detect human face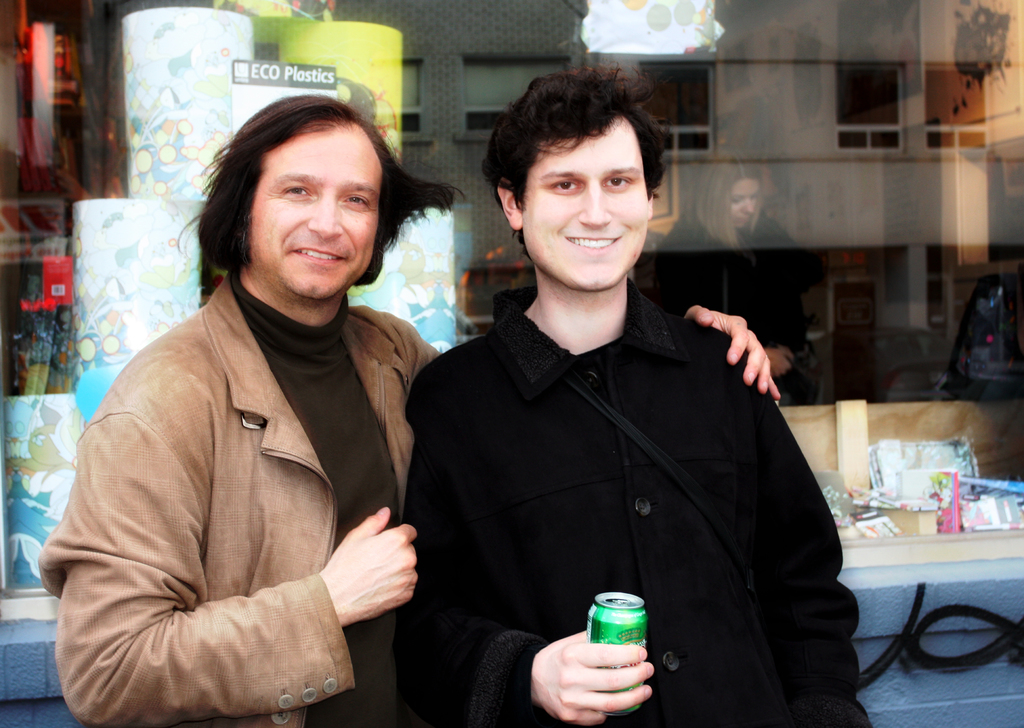
BBox(517, 115, 648, 289)
